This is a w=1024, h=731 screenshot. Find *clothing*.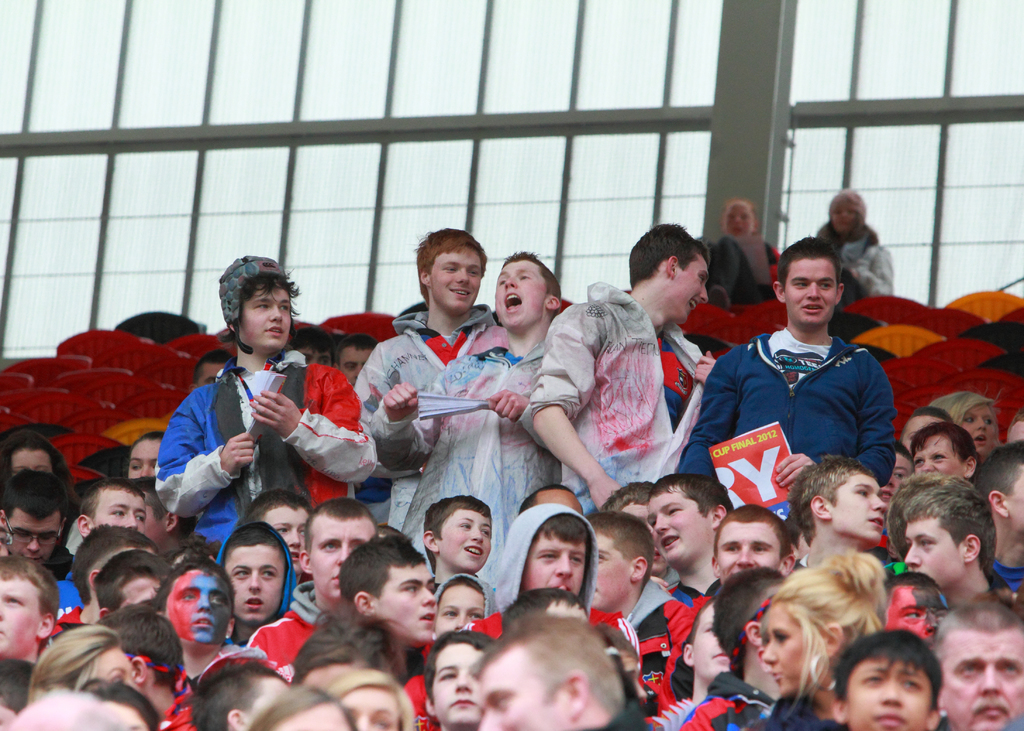
Bounding box: region(707, 227, 776, 307).
